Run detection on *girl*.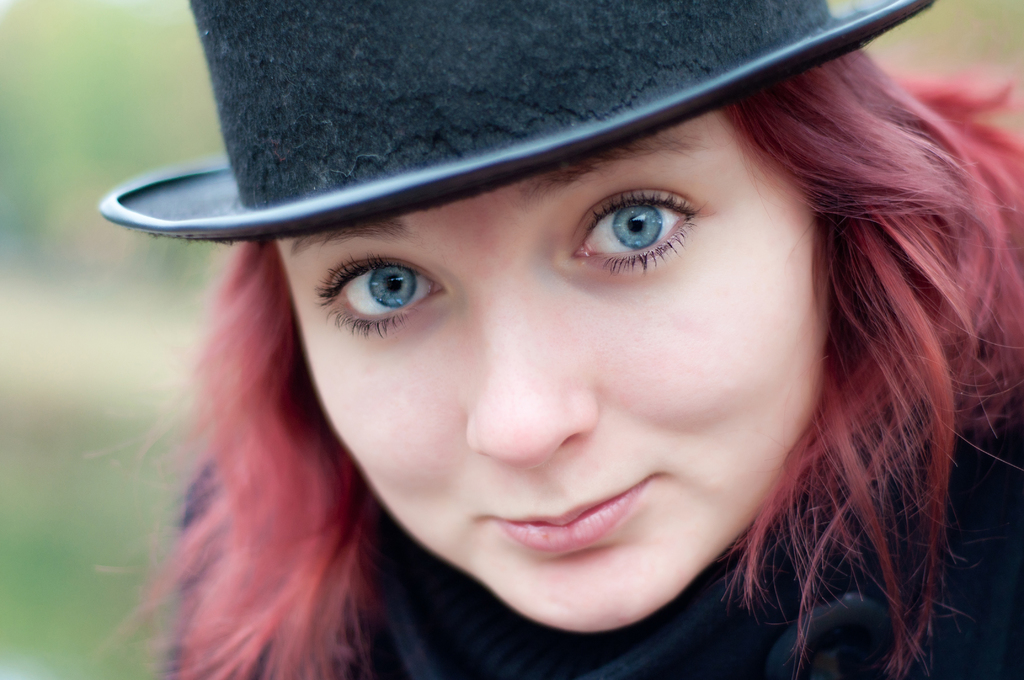
Result: Rect(97, 0, 1023, 679).
